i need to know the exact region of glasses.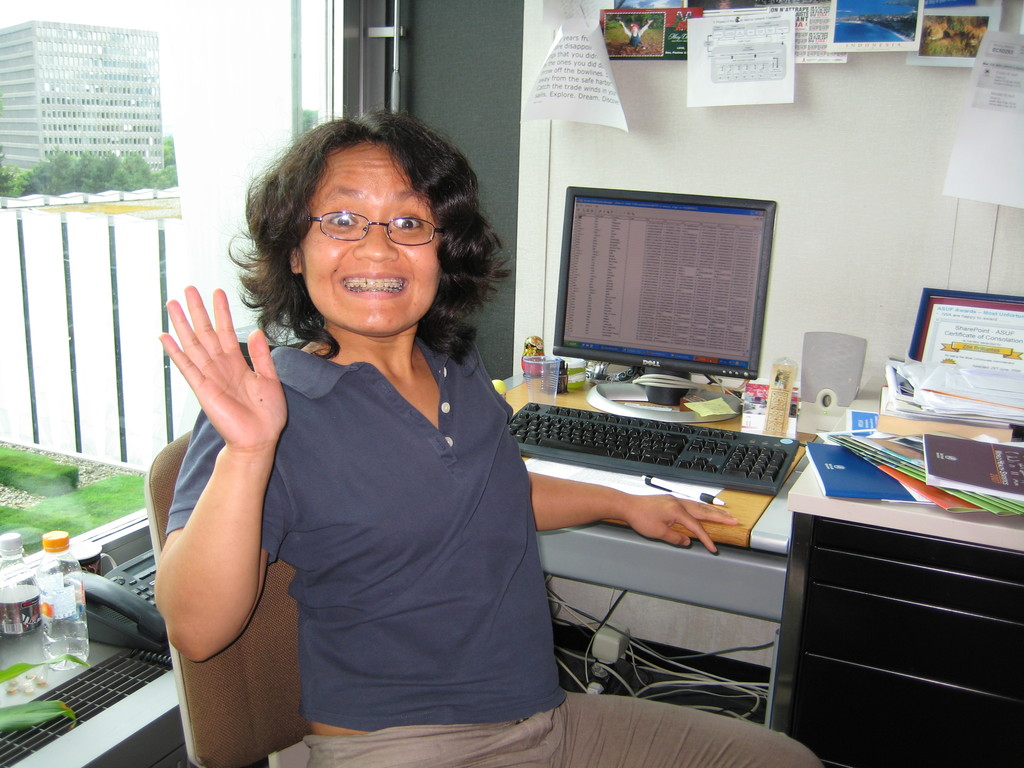
Region: bbox=(297, 205, 454, 250).
